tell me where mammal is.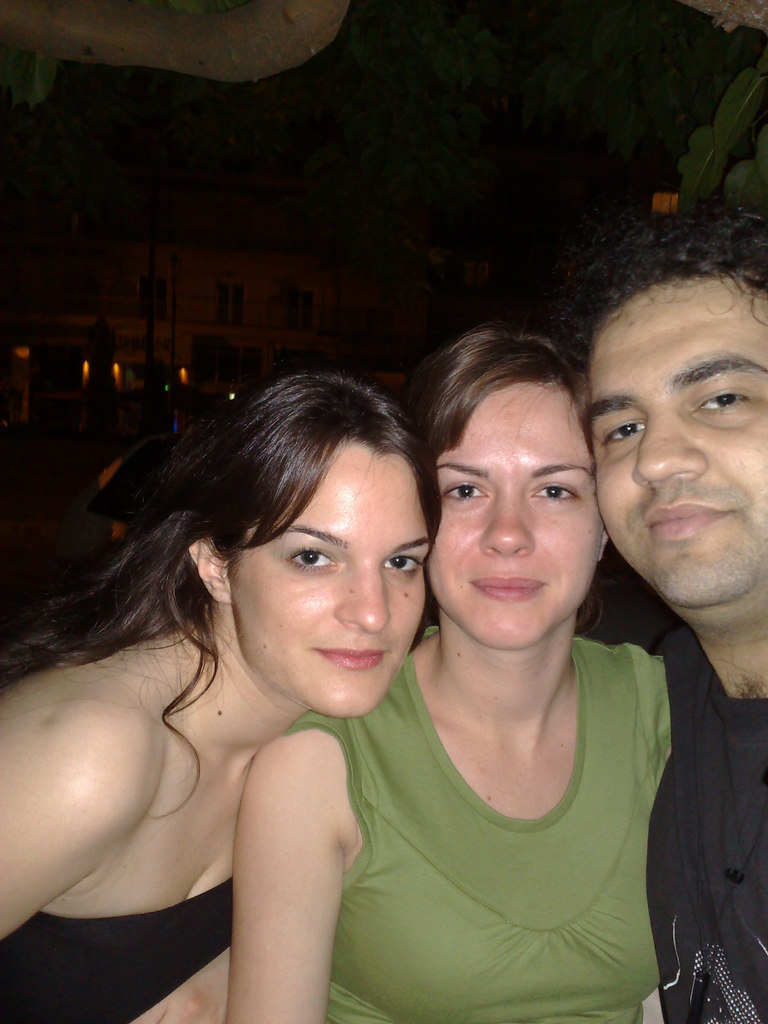
mammal is at 548/204/767/1023.
